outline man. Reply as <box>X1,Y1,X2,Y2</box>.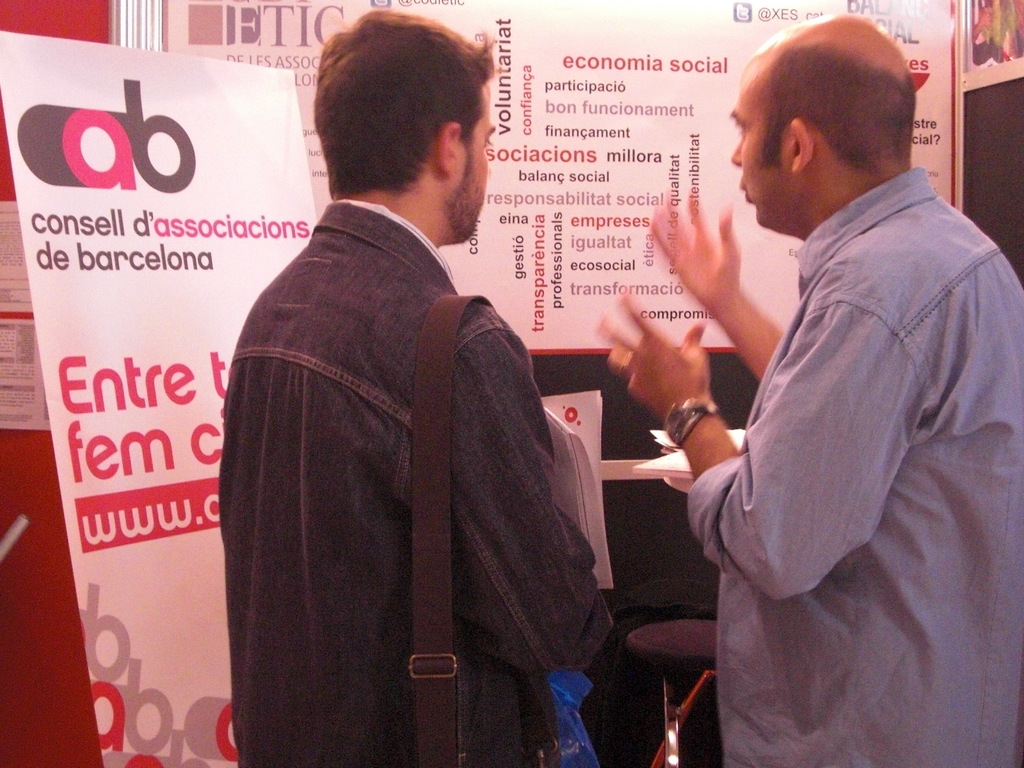
<box>217,1,614,767</box>.
